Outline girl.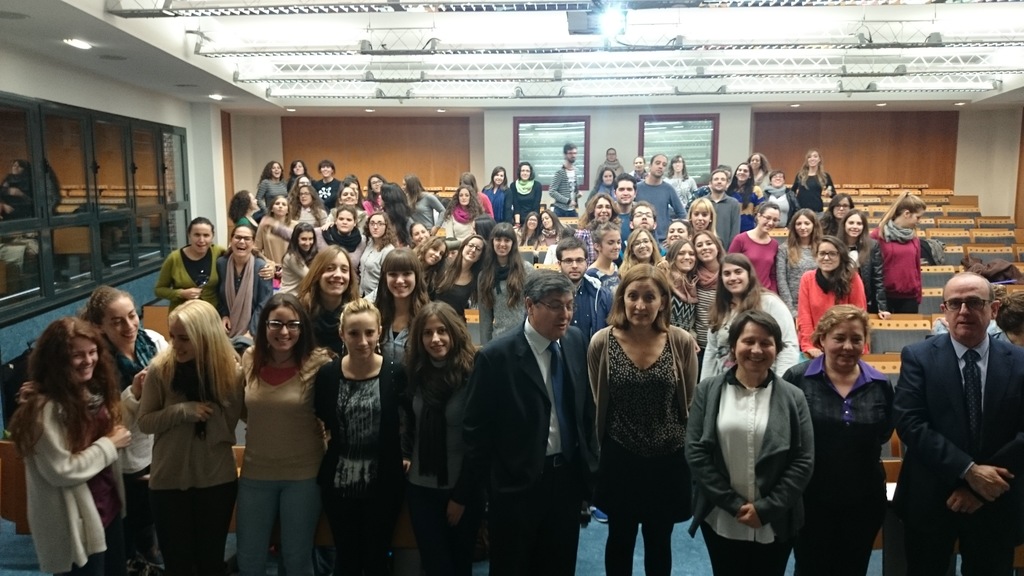
Outline: x1=397 y1=300 x2=484 y2=575.
